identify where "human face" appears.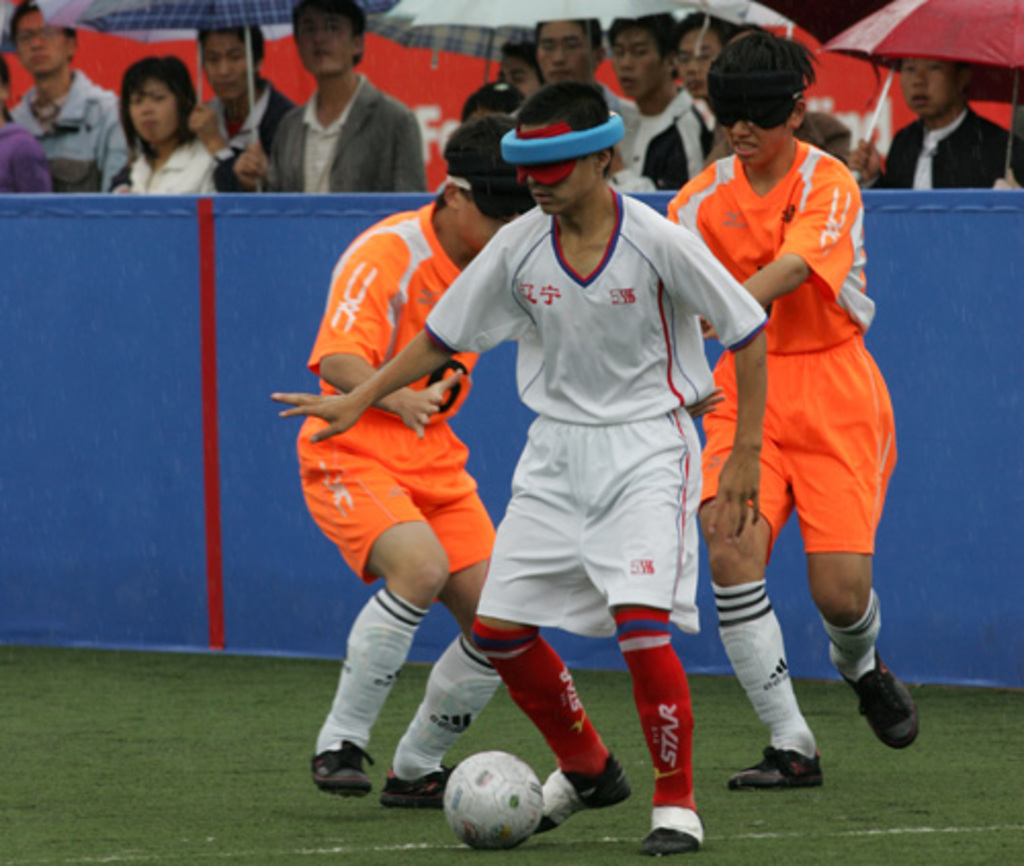
Appears at crop(129, 72, 182, 149).
